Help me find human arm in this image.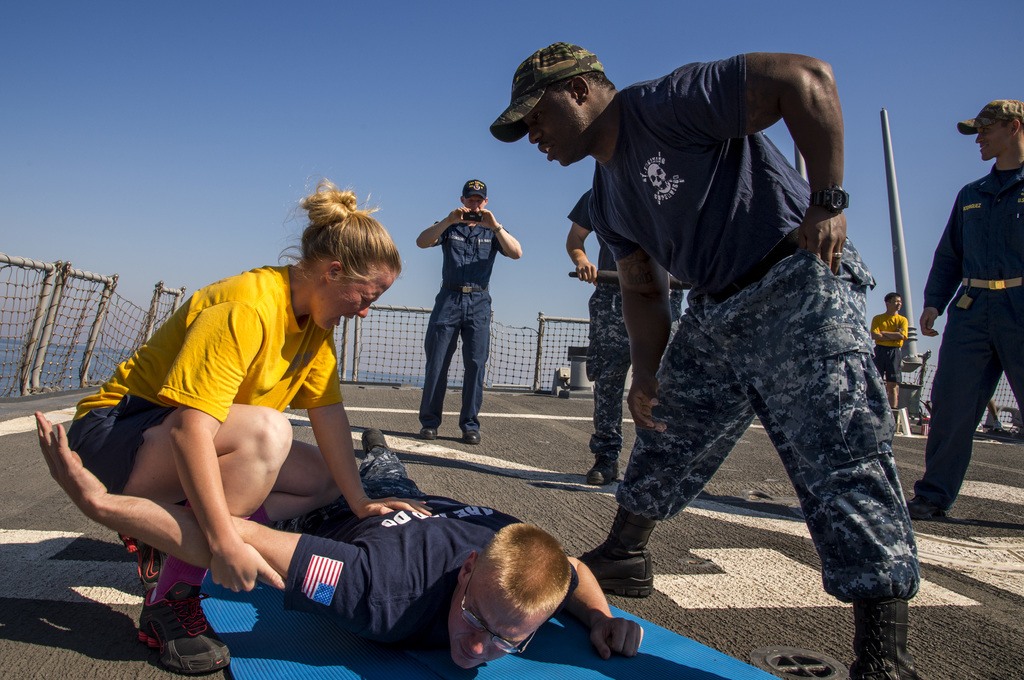
Found it: locate(474, 202, 527, 264).
